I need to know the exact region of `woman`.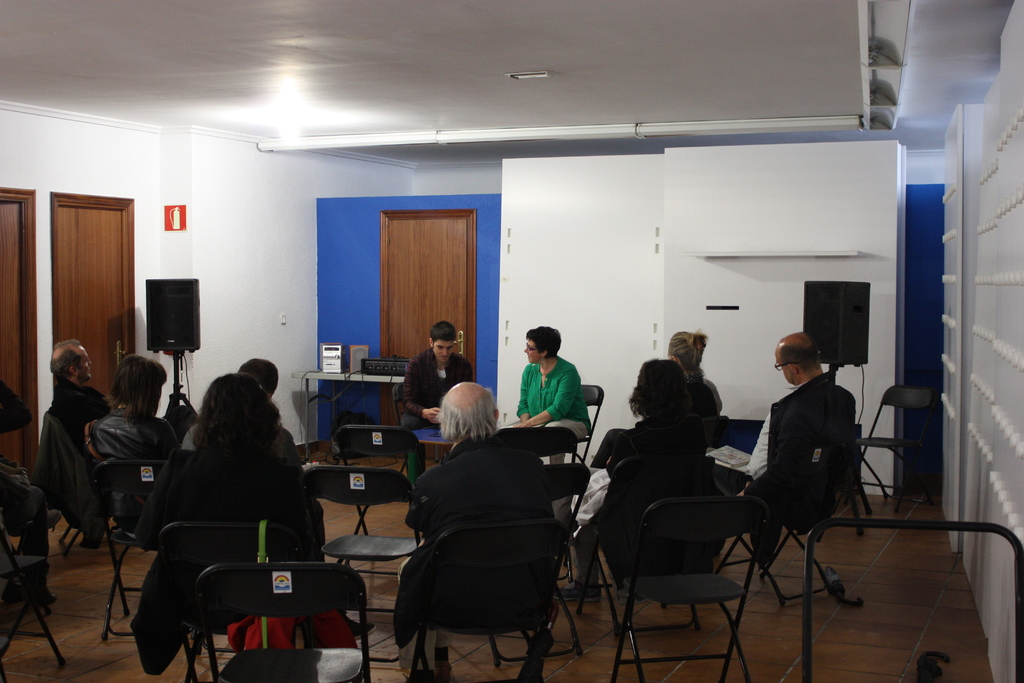
Region: locate(594, 328, 728, 470).
